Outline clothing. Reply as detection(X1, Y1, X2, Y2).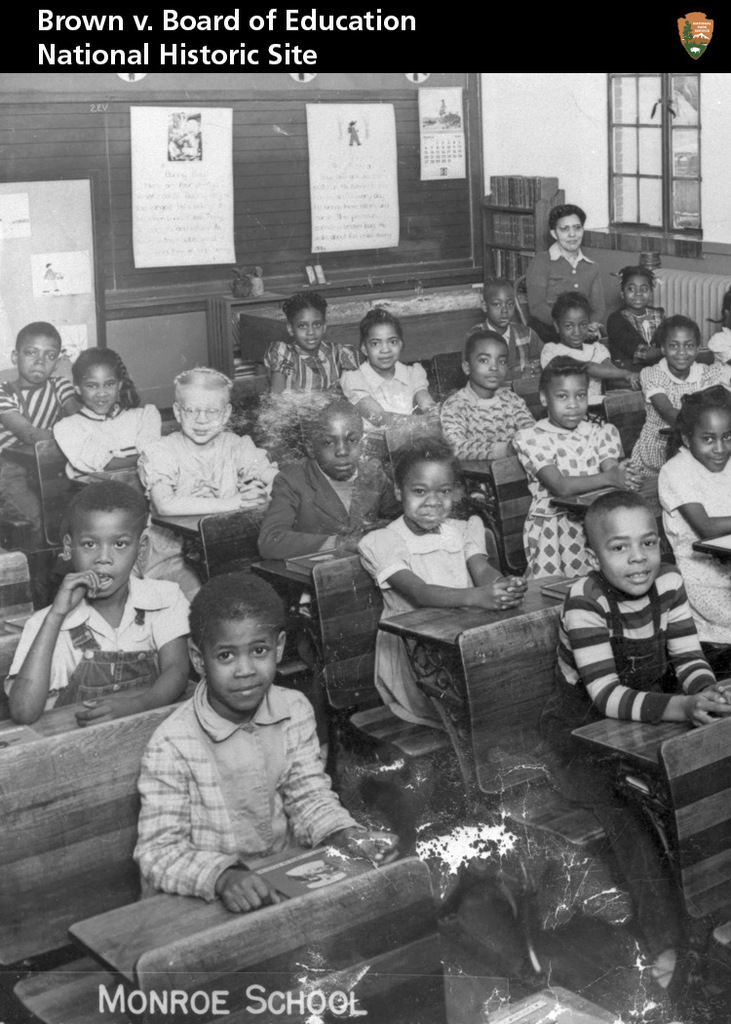
detection(122, 408, 289, 575).
